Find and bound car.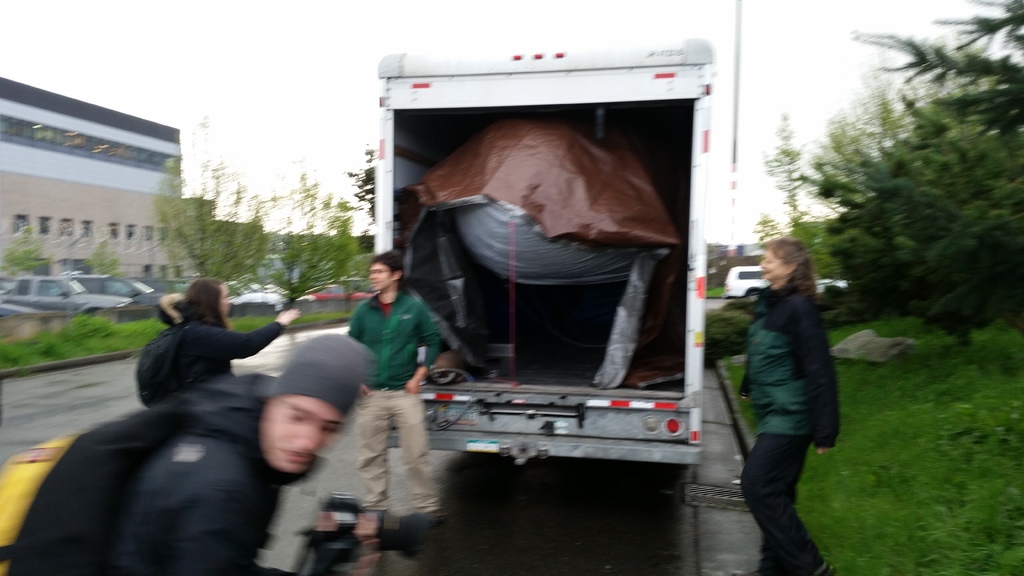
Bound: <box>9,266,142,324</box>.
